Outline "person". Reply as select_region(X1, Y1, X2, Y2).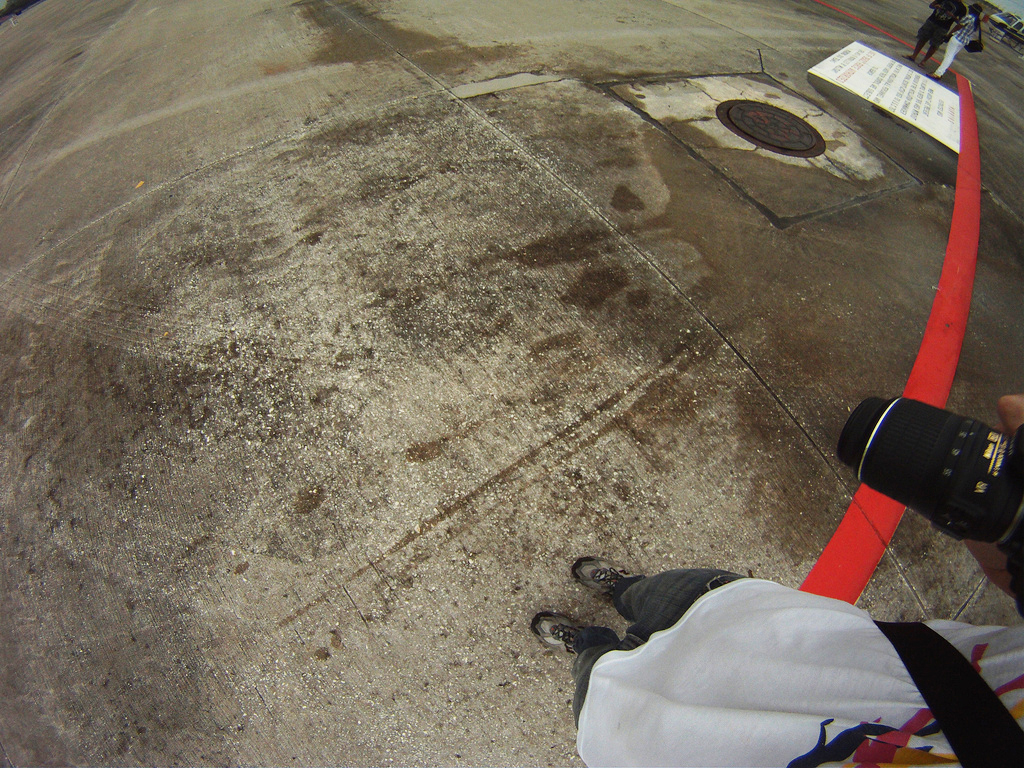
select_region(905, 0, 969, 71).
